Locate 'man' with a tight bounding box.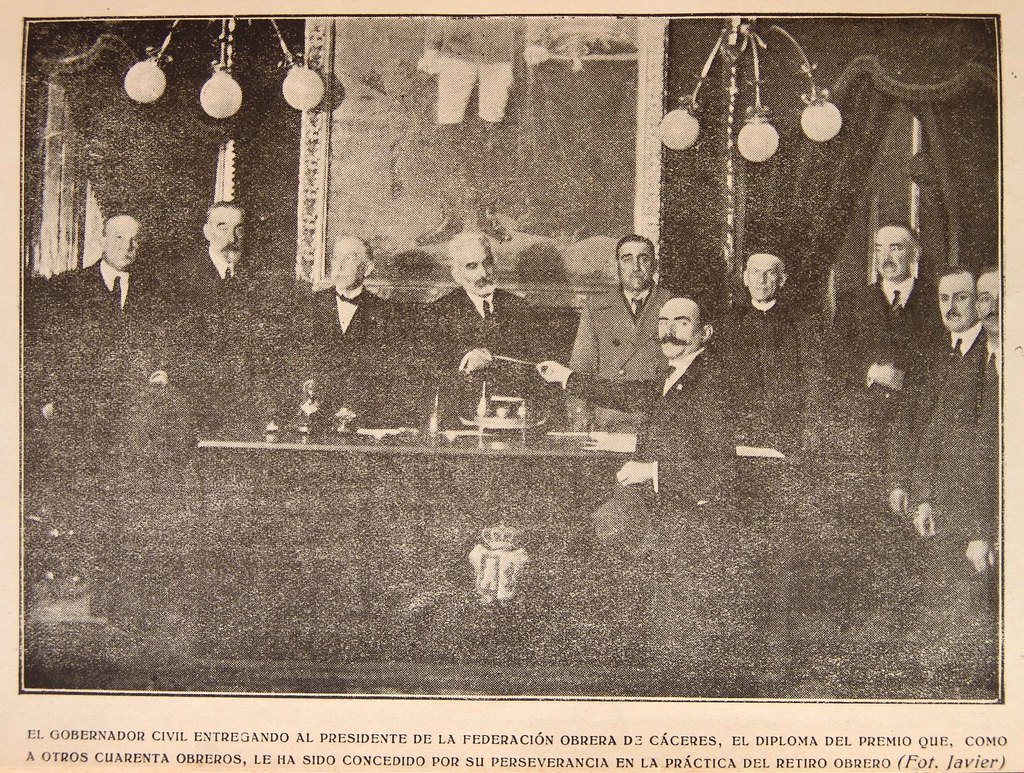
35:212:172:610.
